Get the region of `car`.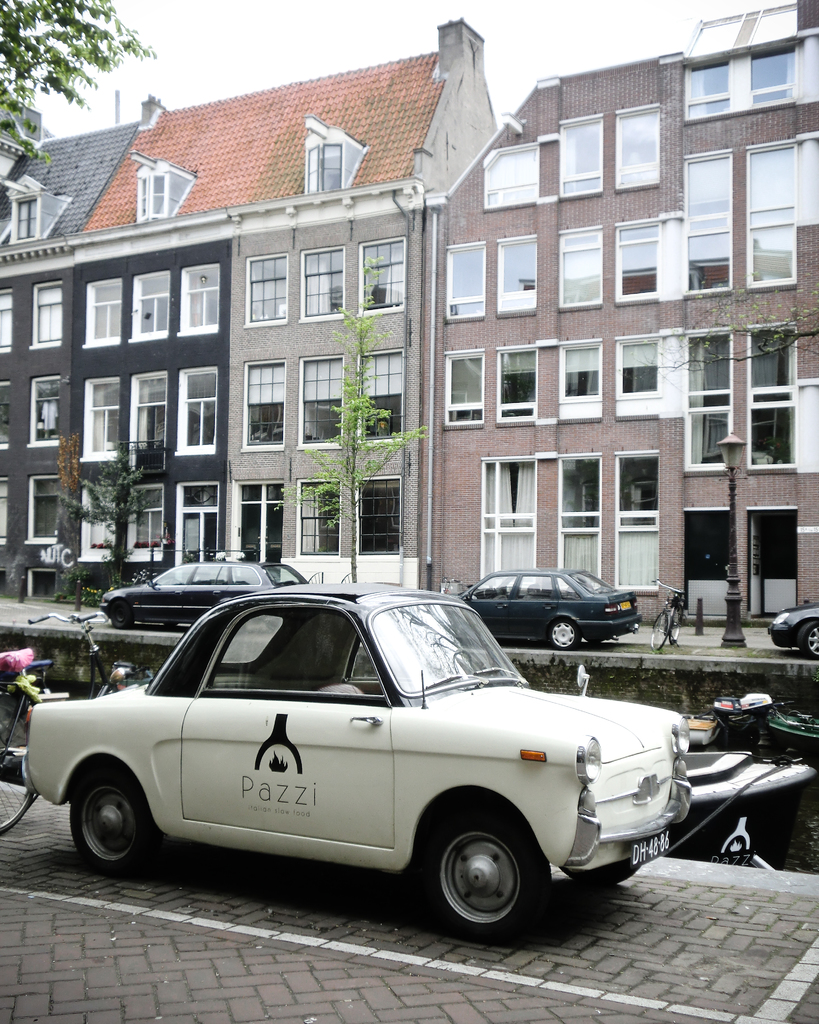
767:606:818:659.
